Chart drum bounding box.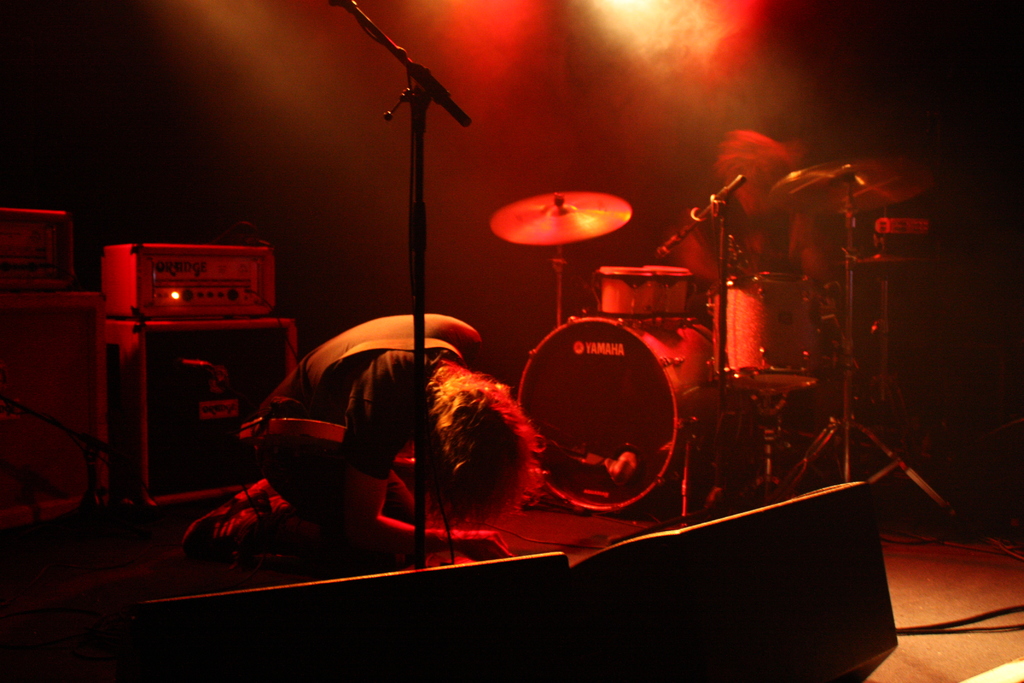
Charted: bbox=[594, 268, 654, 325].
